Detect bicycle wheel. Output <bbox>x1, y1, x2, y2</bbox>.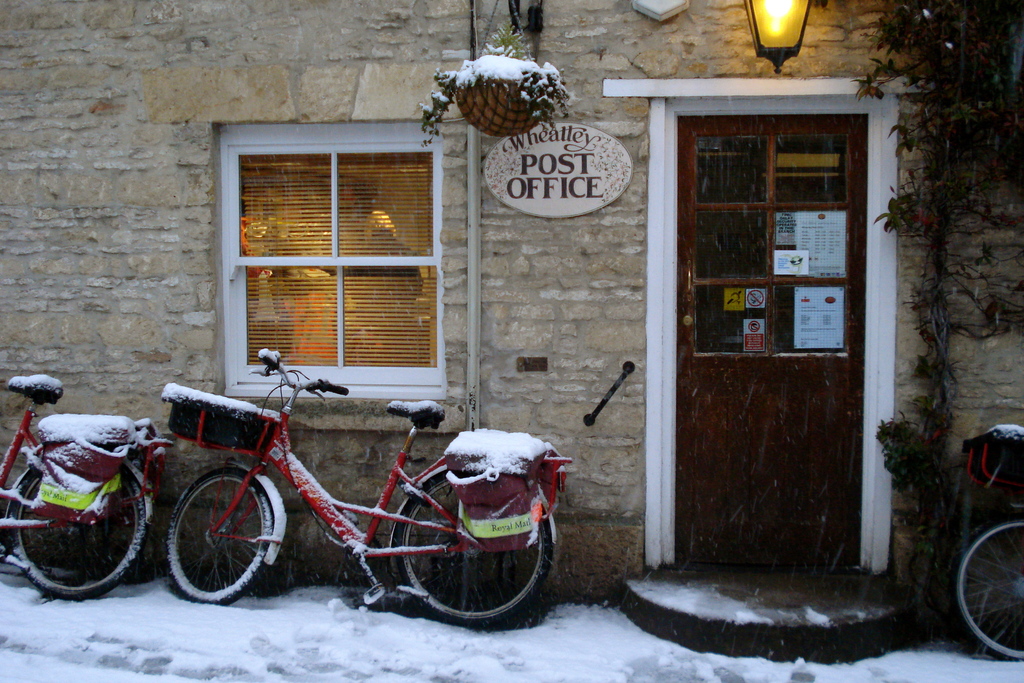
<bbox>394, 464, 553, 629</bbox>.
